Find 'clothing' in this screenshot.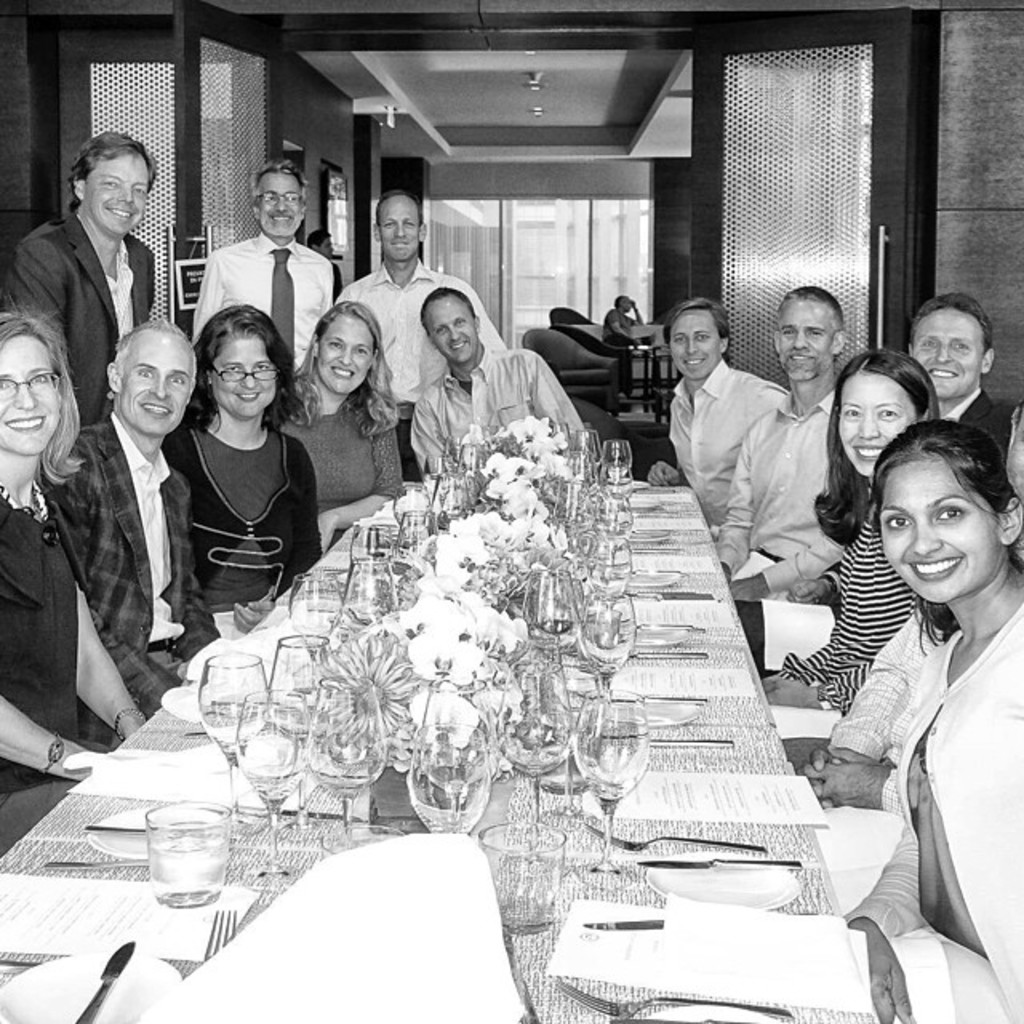
The bounding box for 'clothing' is pyautogui.locateOnScreen(262, 394, 400, 557).
